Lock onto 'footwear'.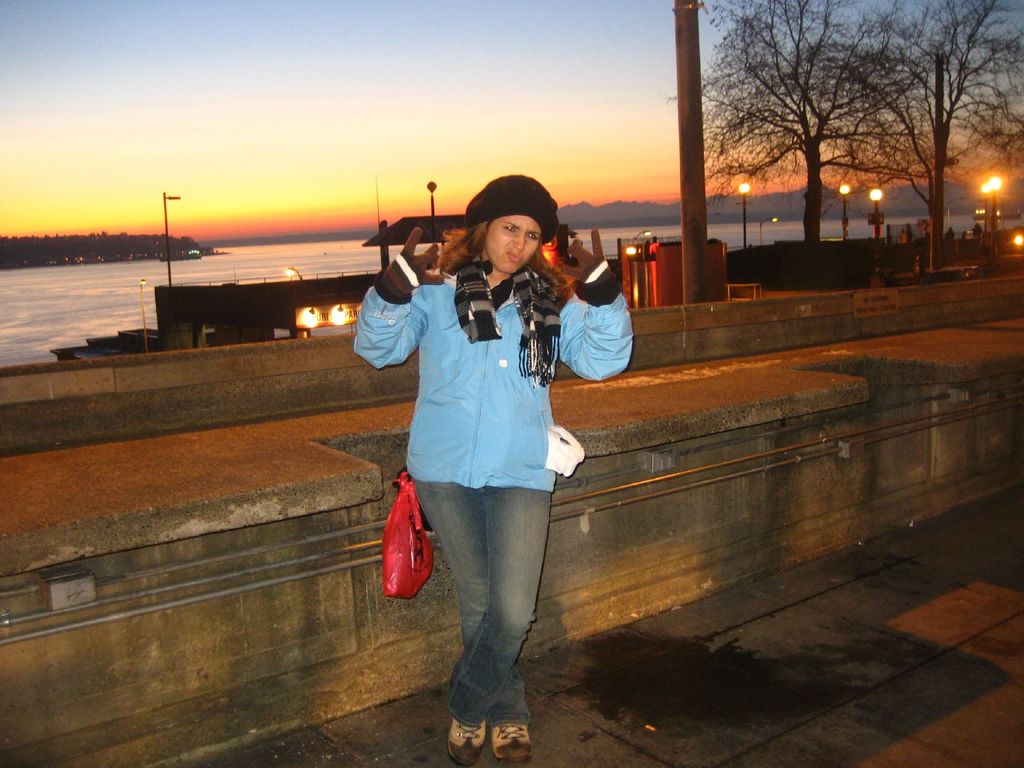
Locked: BBox(446, 717, 490, 767).
